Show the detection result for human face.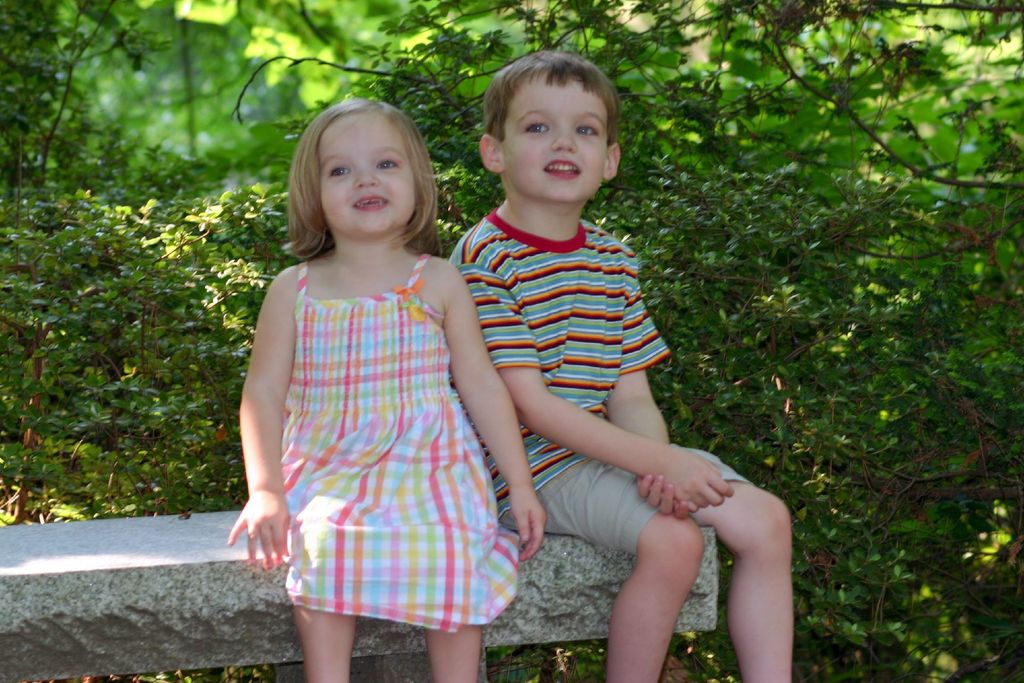
(316, 105, 414, 236).
